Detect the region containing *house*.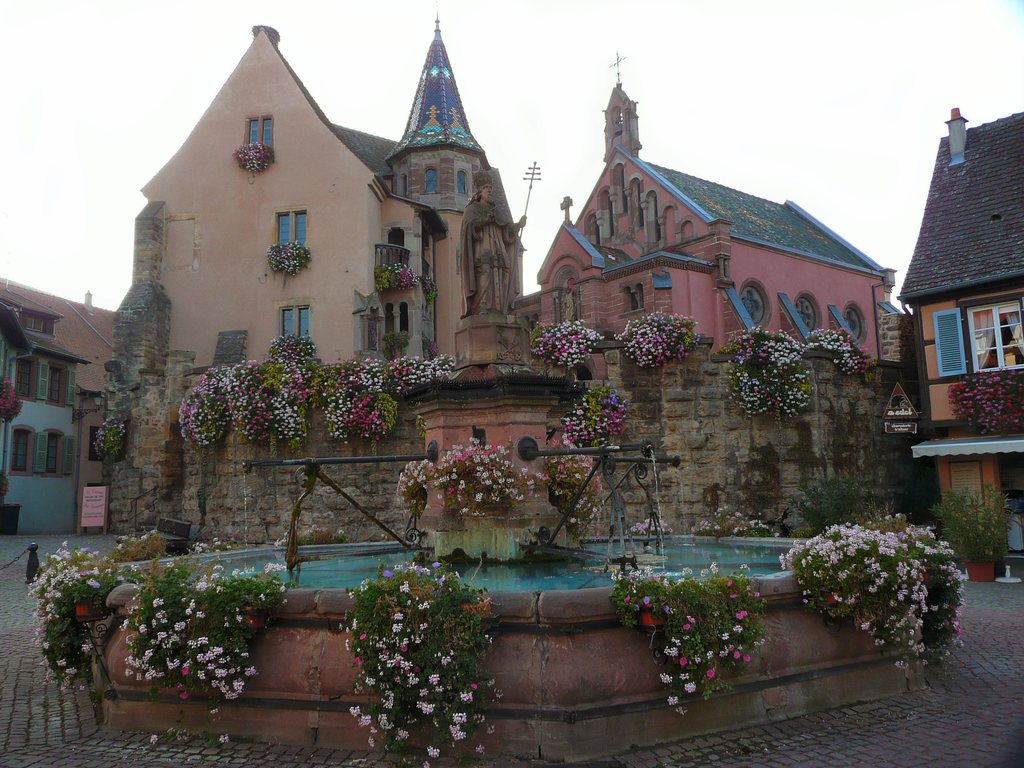
region(0, 278, 117, 534).
